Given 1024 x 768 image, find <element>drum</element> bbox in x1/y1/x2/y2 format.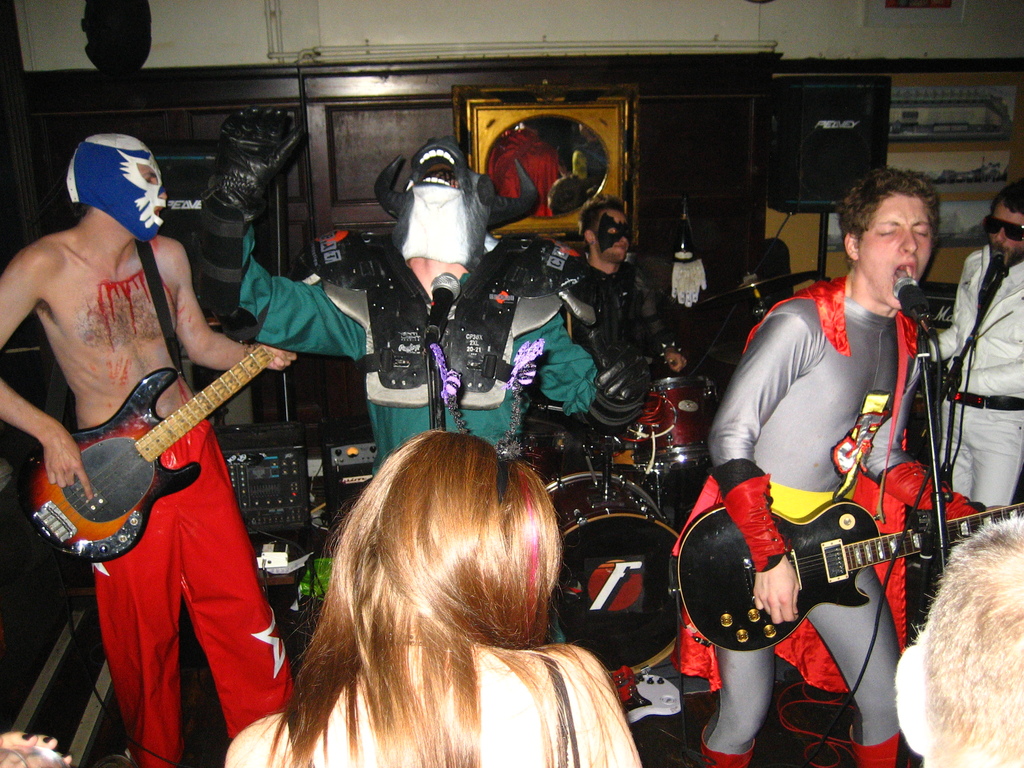
518/420/567/480.
